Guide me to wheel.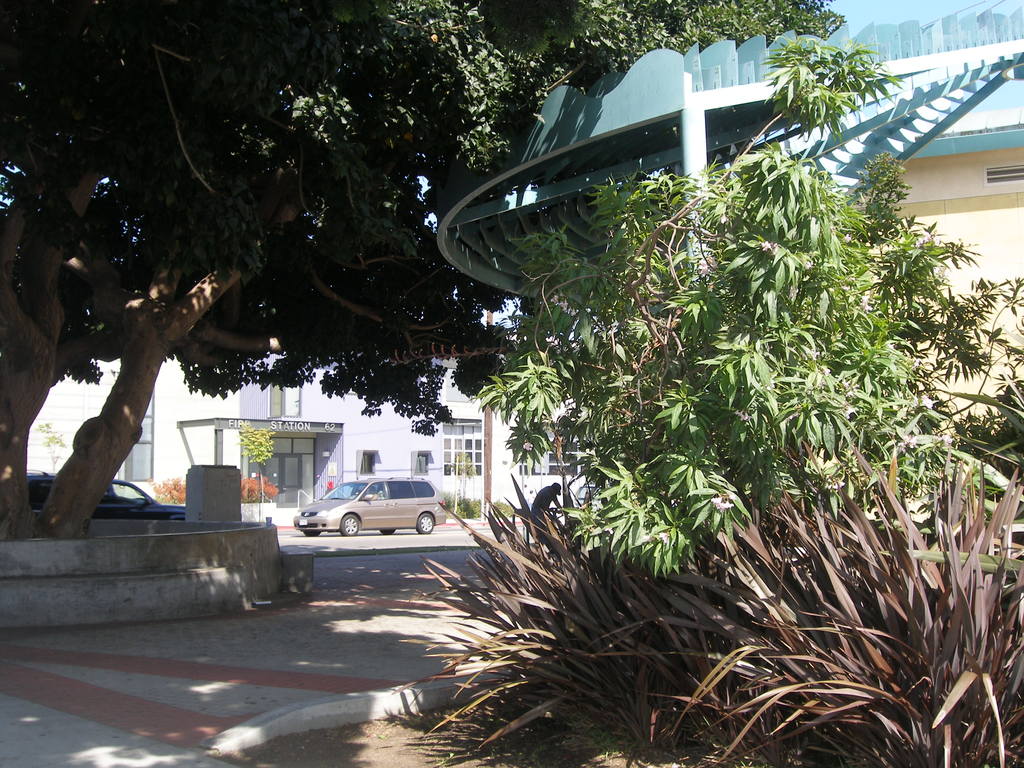
Guidance: <bbox>335, 511, 362, 537</bbox>.
